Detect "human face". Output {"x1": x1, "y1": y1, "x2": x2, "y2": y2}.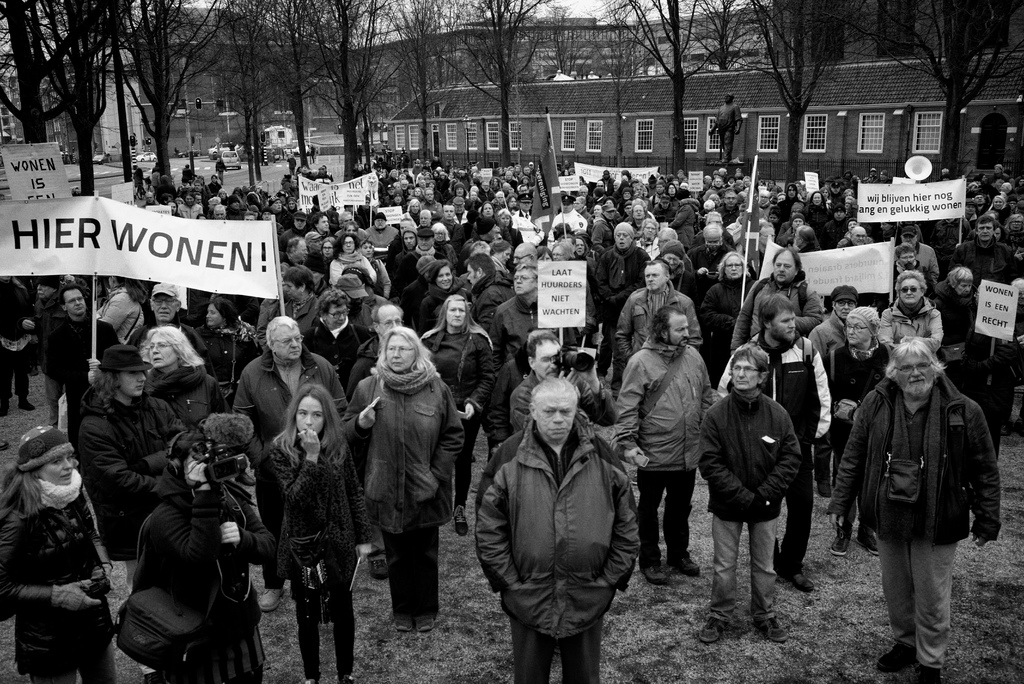
{"x1": 470, "y1": 179, "x2": 474, "y2": 186}.
